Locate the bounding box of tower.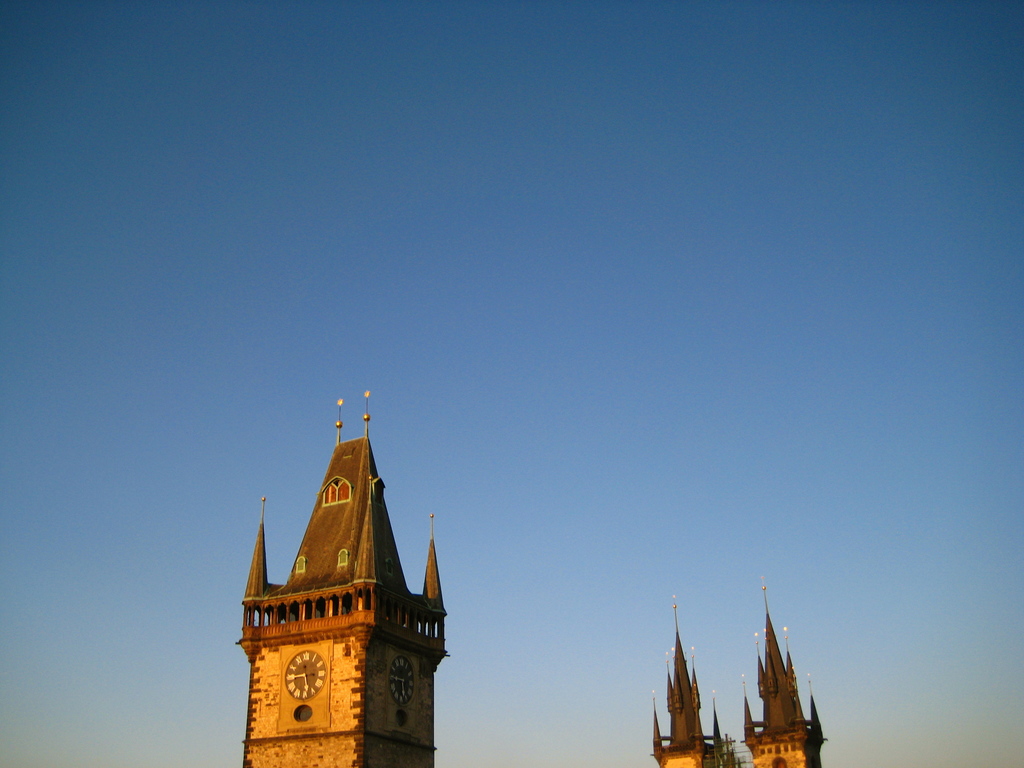
Bounding box: (232,390,450,767).
